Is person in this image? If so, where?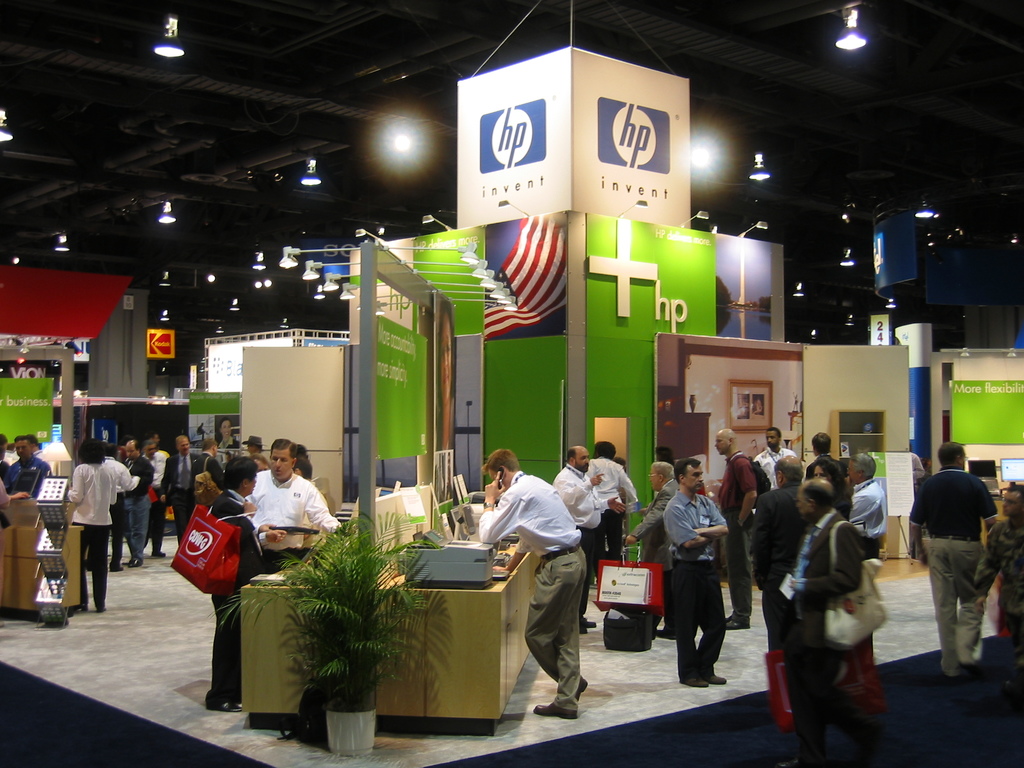
Yes, at 212/417/243/470.
